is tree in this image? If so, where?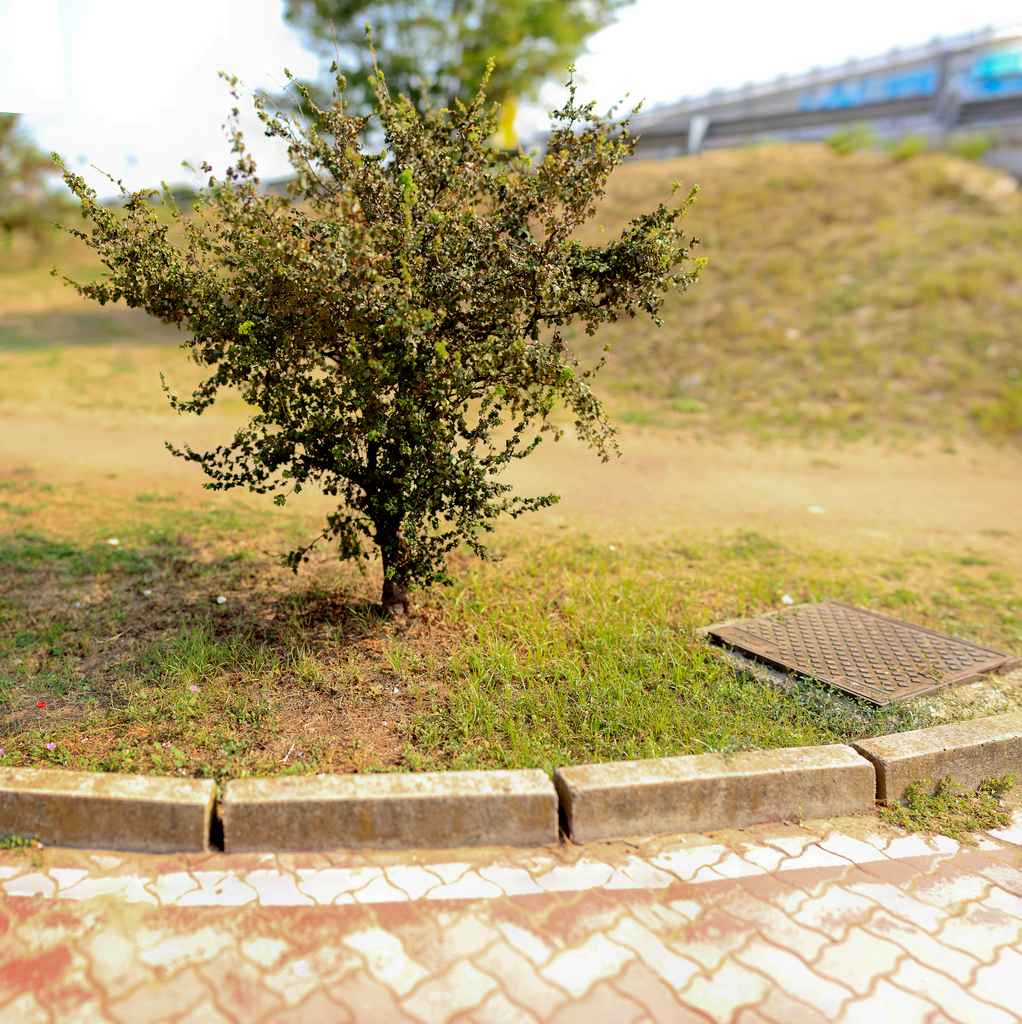
Yes, at box(0, 106, 77, 239).
